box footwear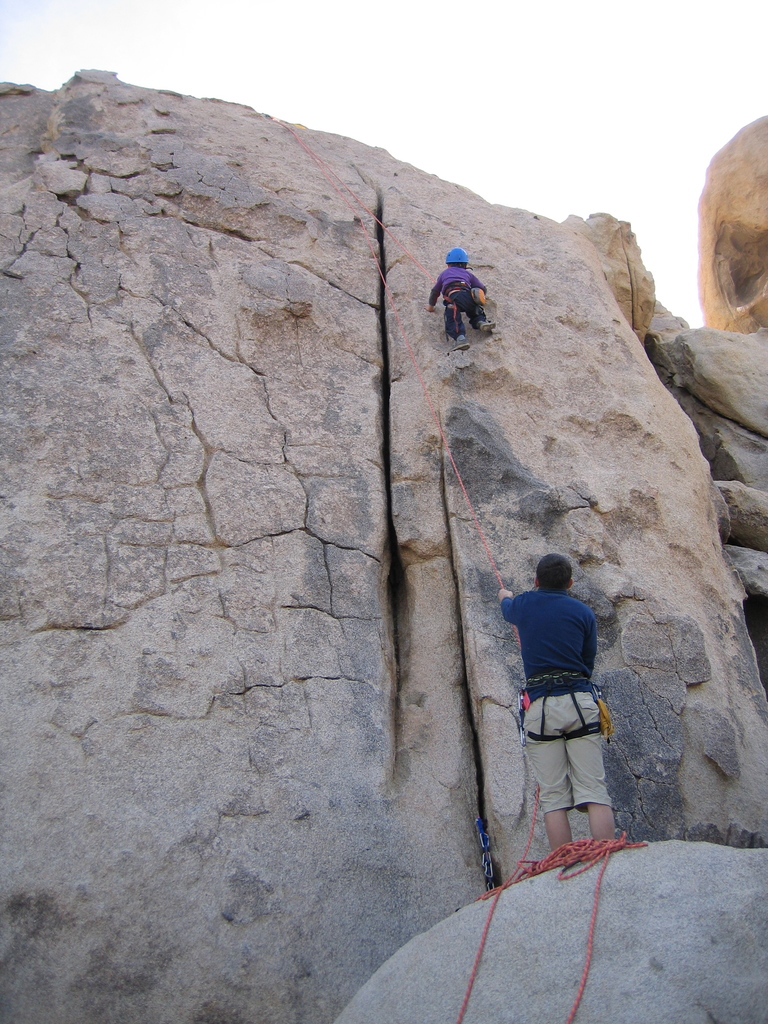
[left=447, top=333, right=461, bottom=348]
